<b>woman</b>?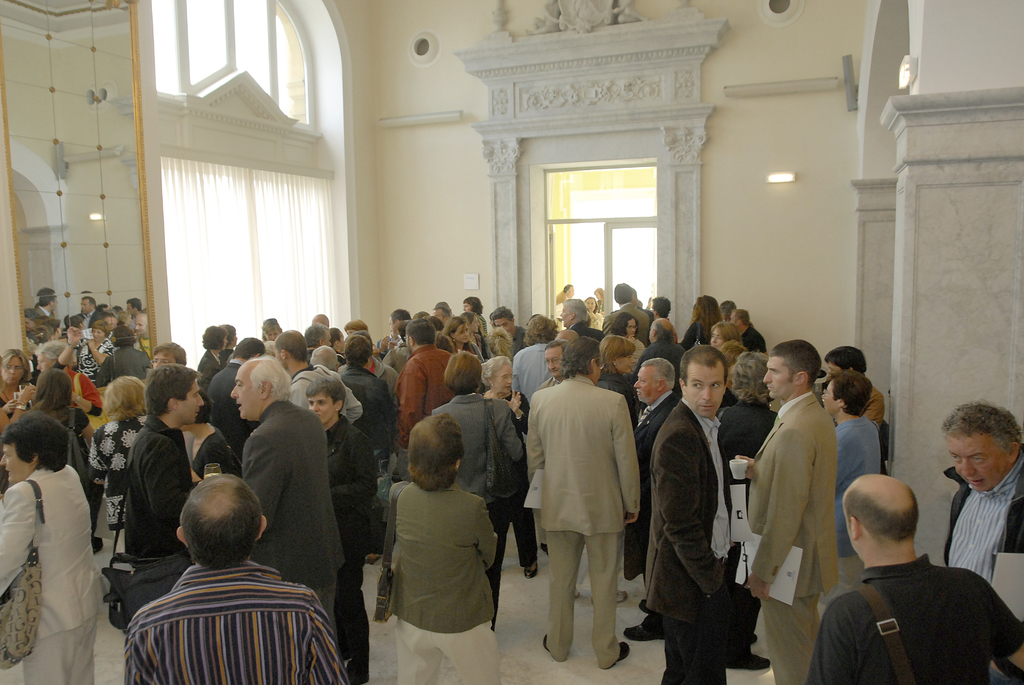
<box>193,324,228,395</box>
